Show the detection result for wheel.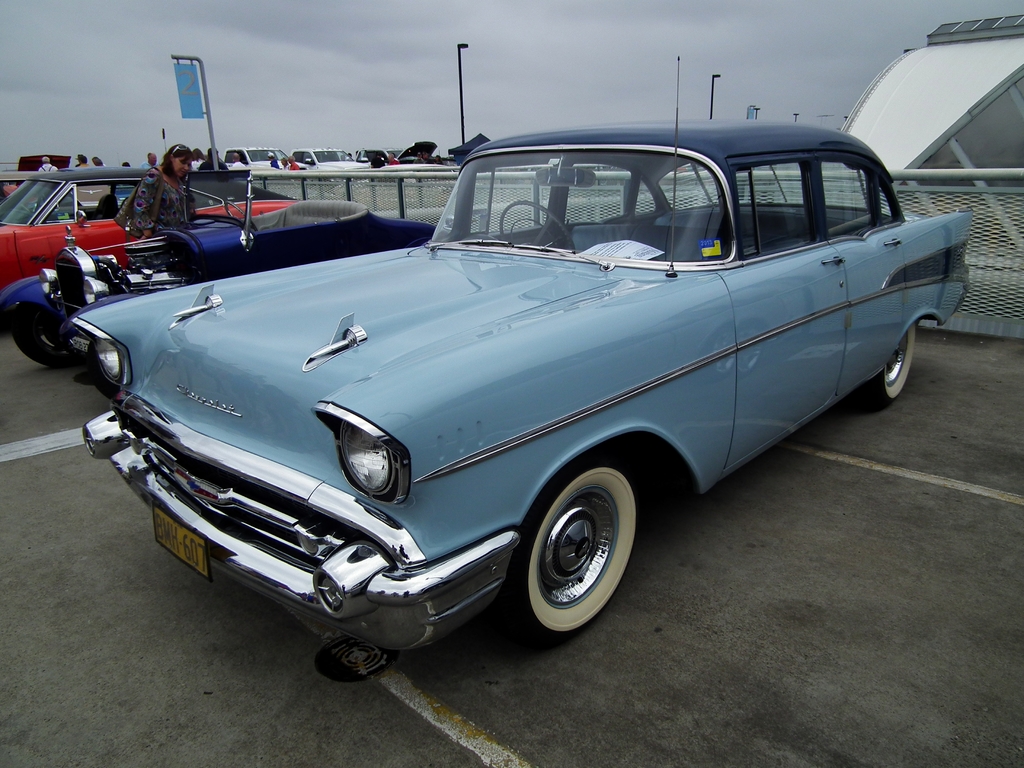
box(499, 196, 579, 250).
